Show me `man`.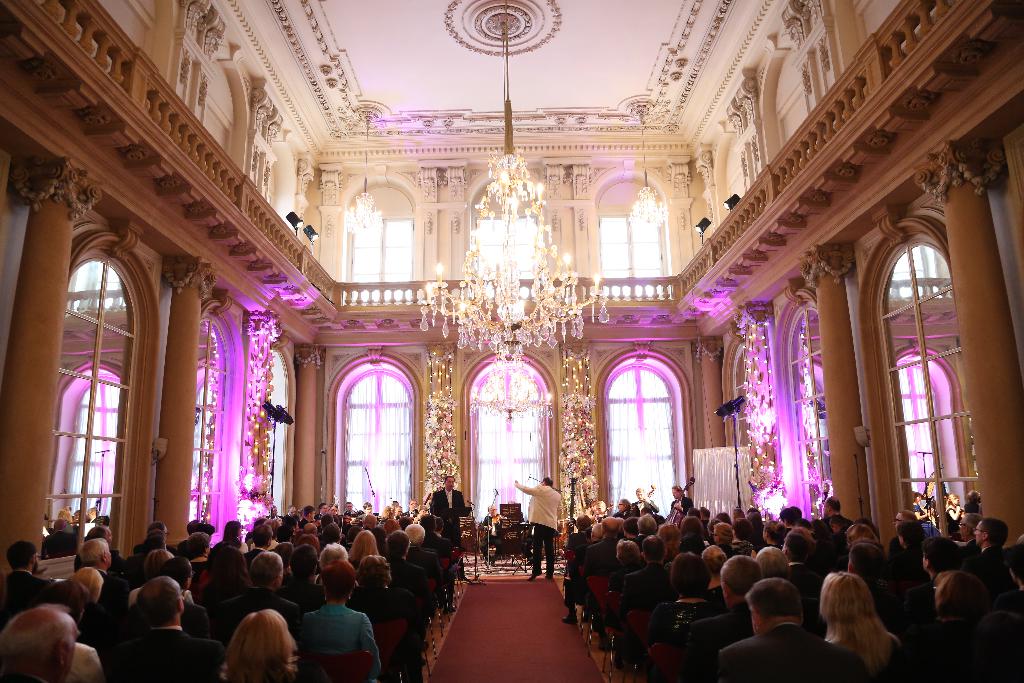
`man` is here: BBox(111, 572, 236, 682).
